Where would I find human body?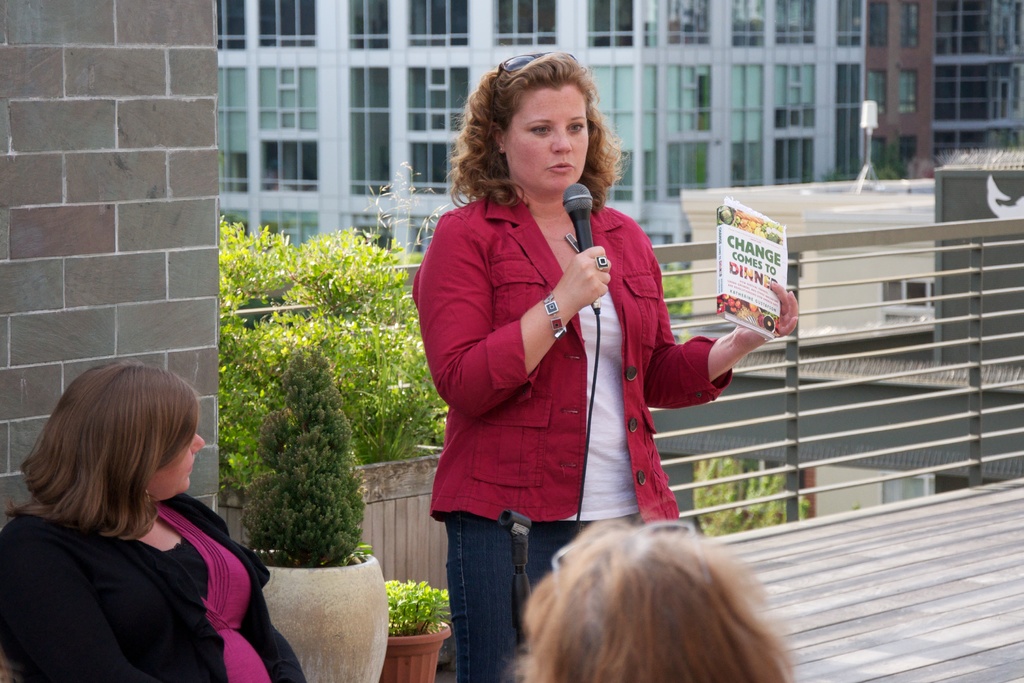
At [401,60,781,630].
